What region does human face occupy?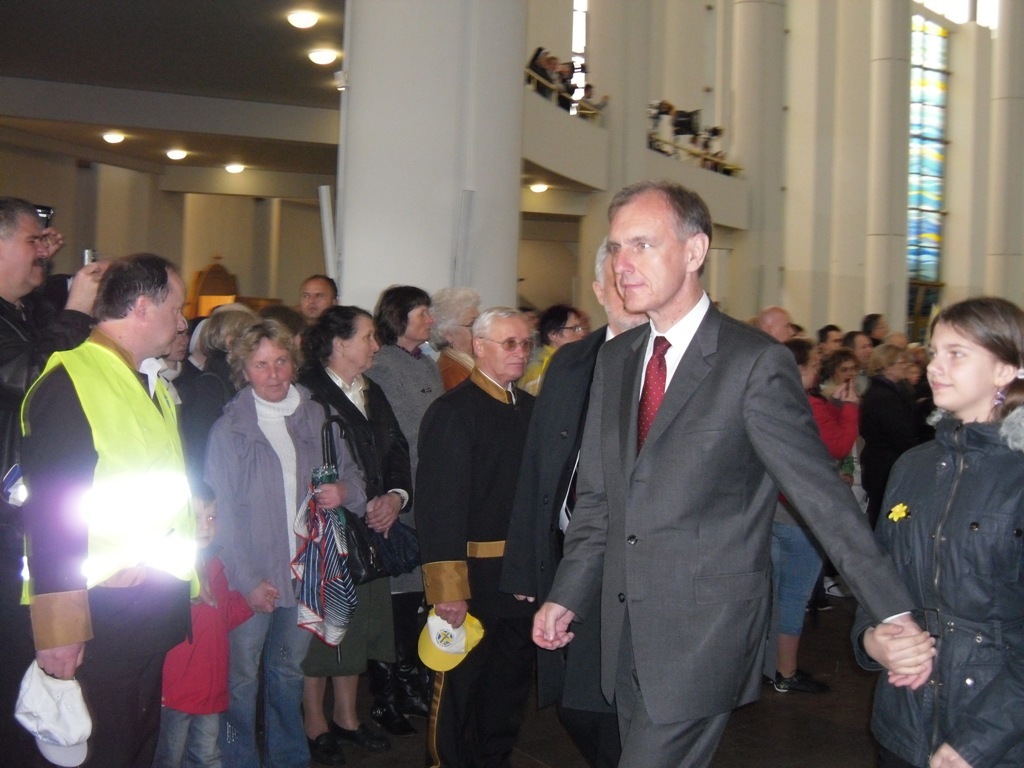
pyautogui.locateOnScreen(149, 273, 187, 356).
